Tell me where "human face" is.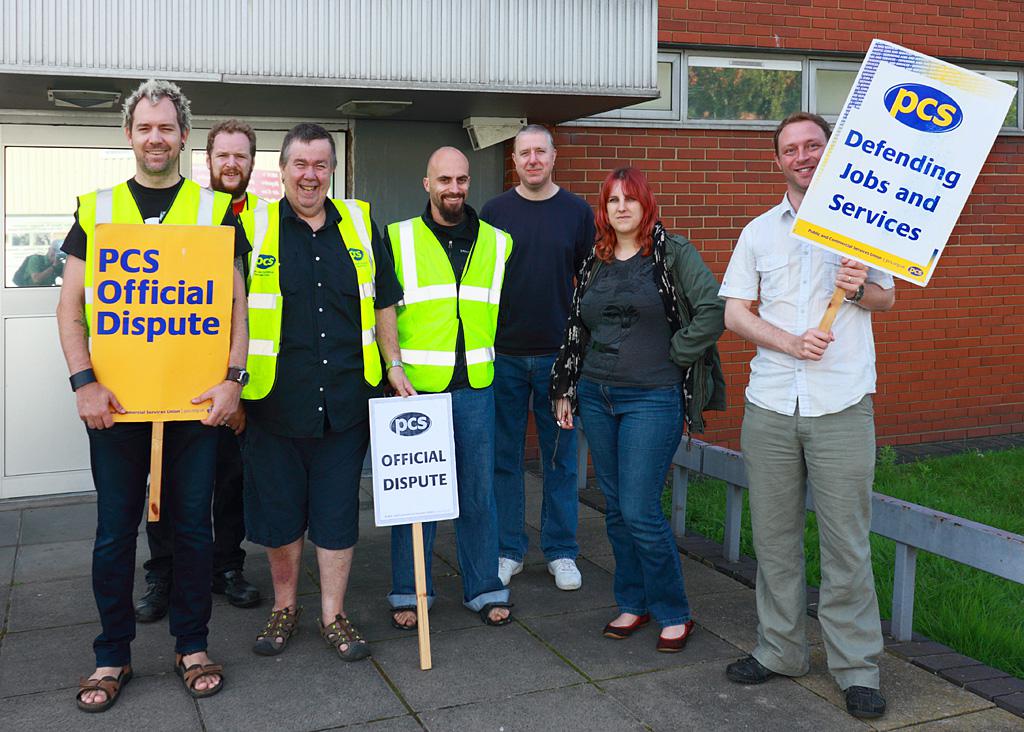
"human face" is at select_region(602, 174, 644, 235).
